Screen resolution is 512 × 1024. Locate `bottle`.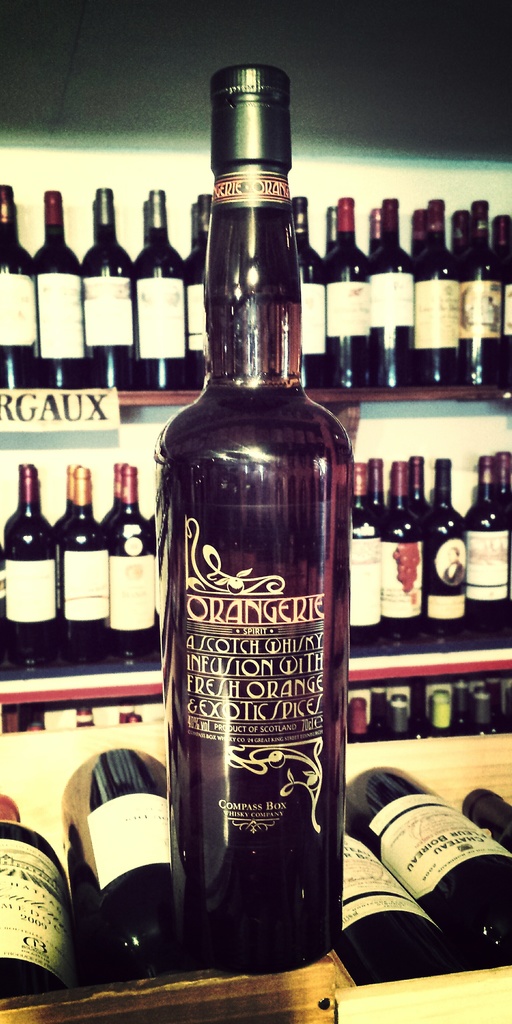
<region>143, 92, 342, 999</region>.
